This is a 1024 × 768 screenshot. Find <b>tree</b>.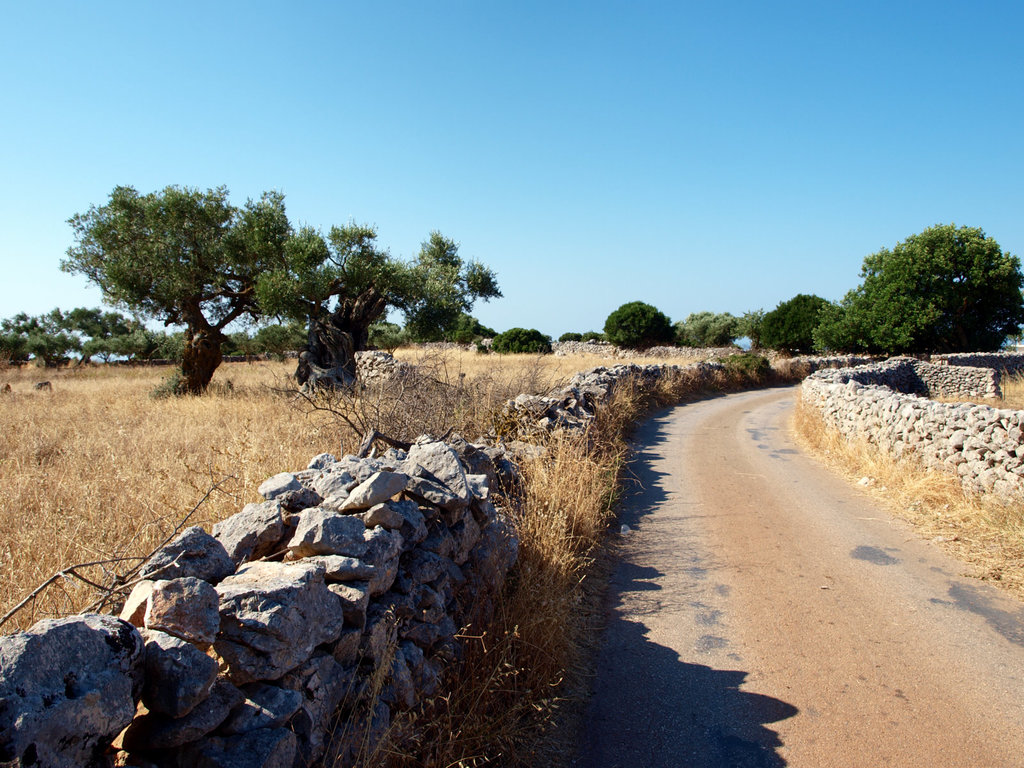
Bounding box: Rect(328, 221, 502, 356).
